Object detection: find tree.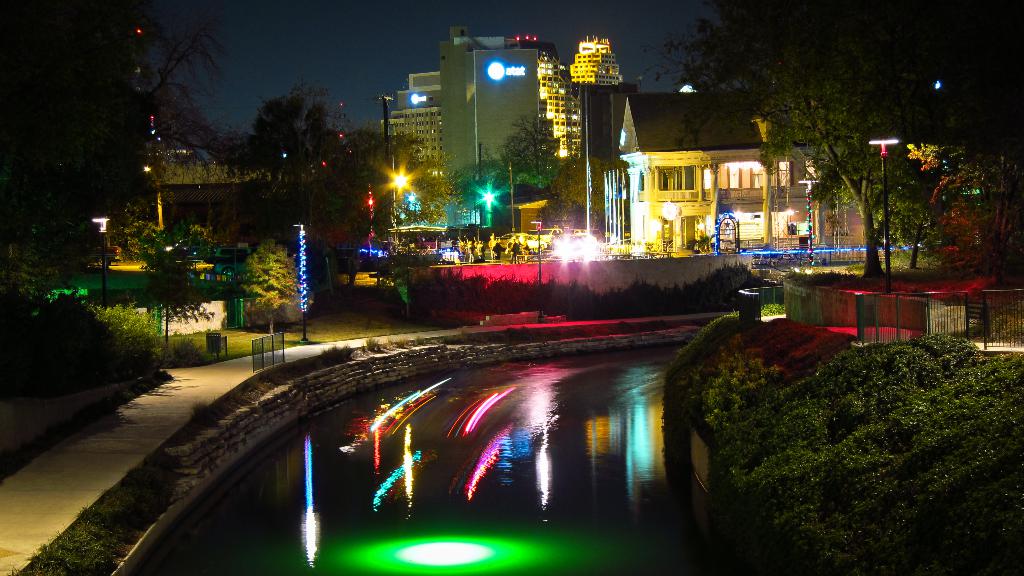
locate(327, 132, 440, 308).
